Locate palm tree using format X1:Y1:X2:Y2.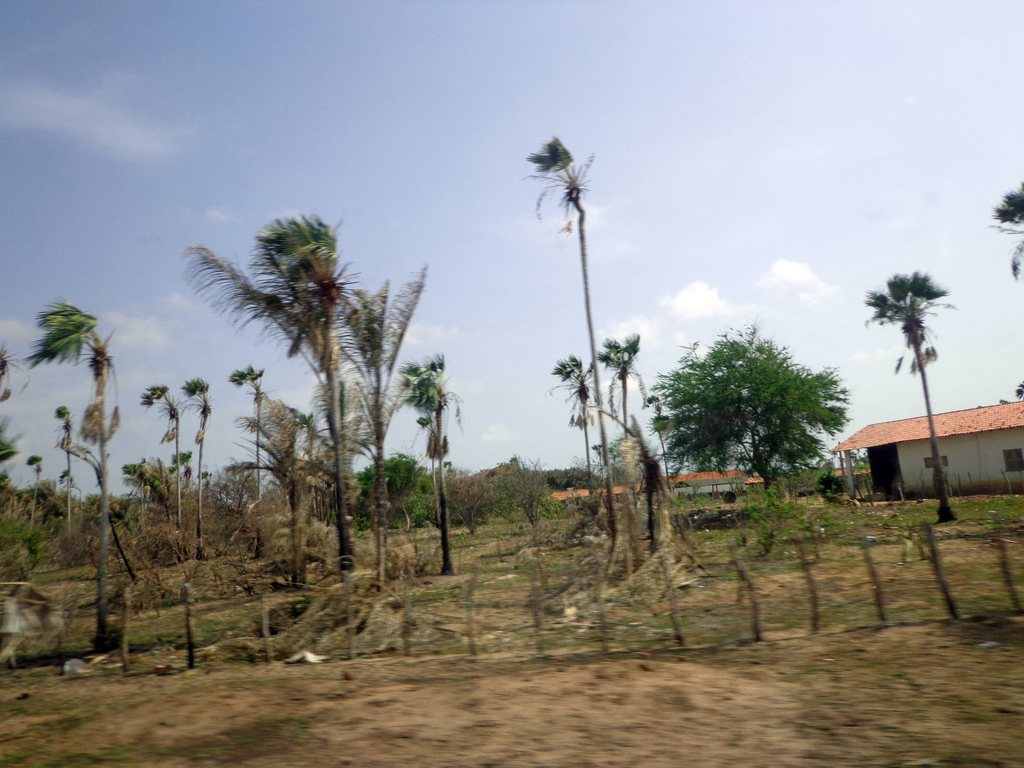
884:266:955:486.
